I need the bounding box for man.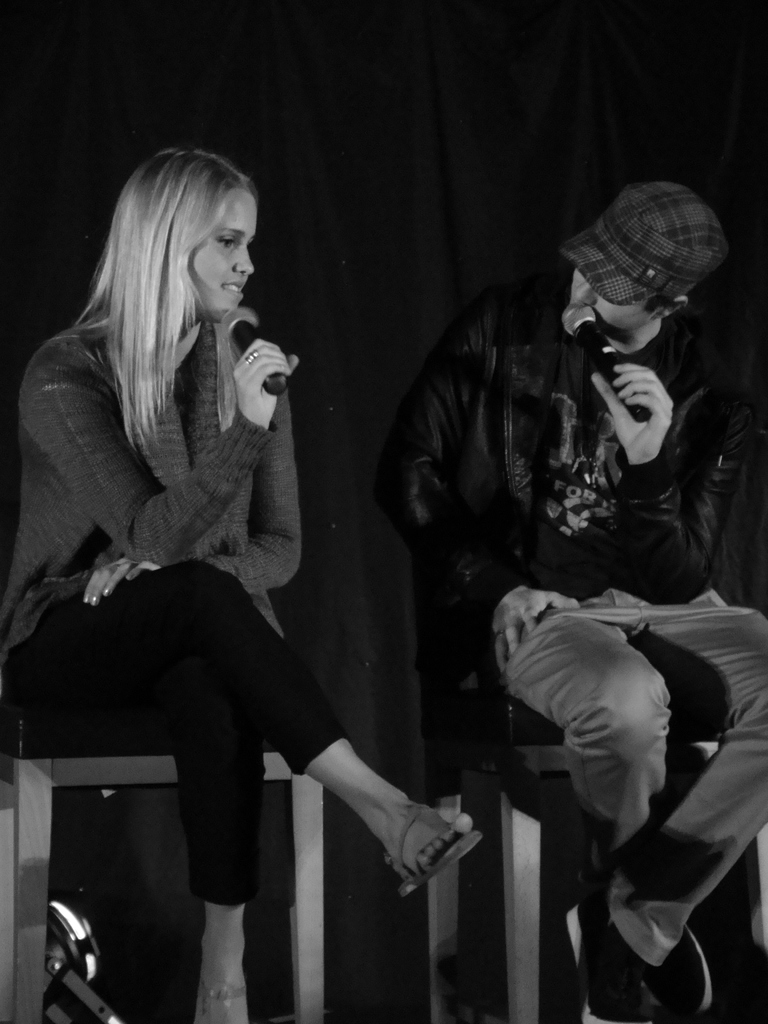
Here it is: (381,177,758,955).
